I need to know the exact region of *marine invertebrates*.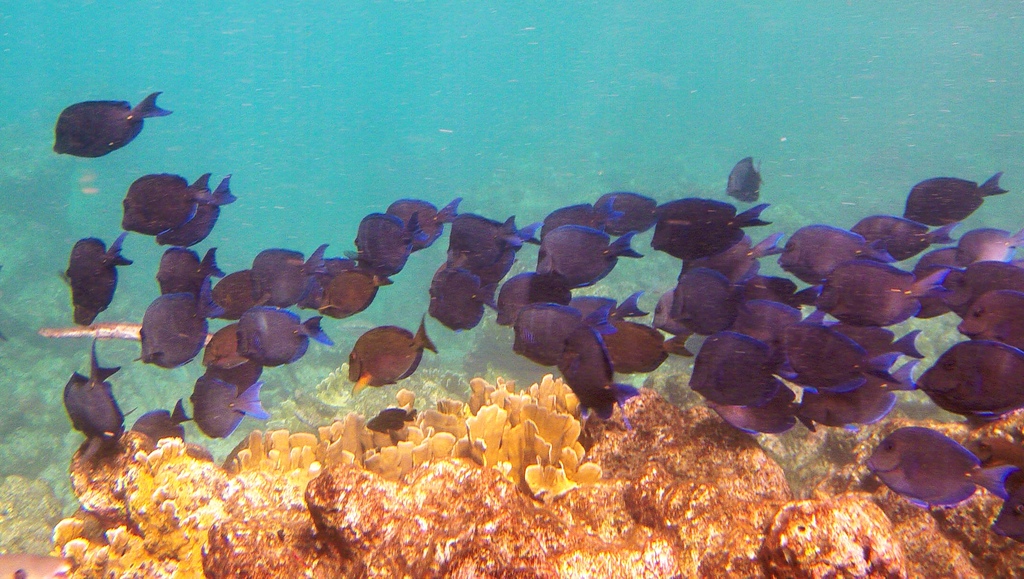
Region: locate(52, 88, 172, 158).
